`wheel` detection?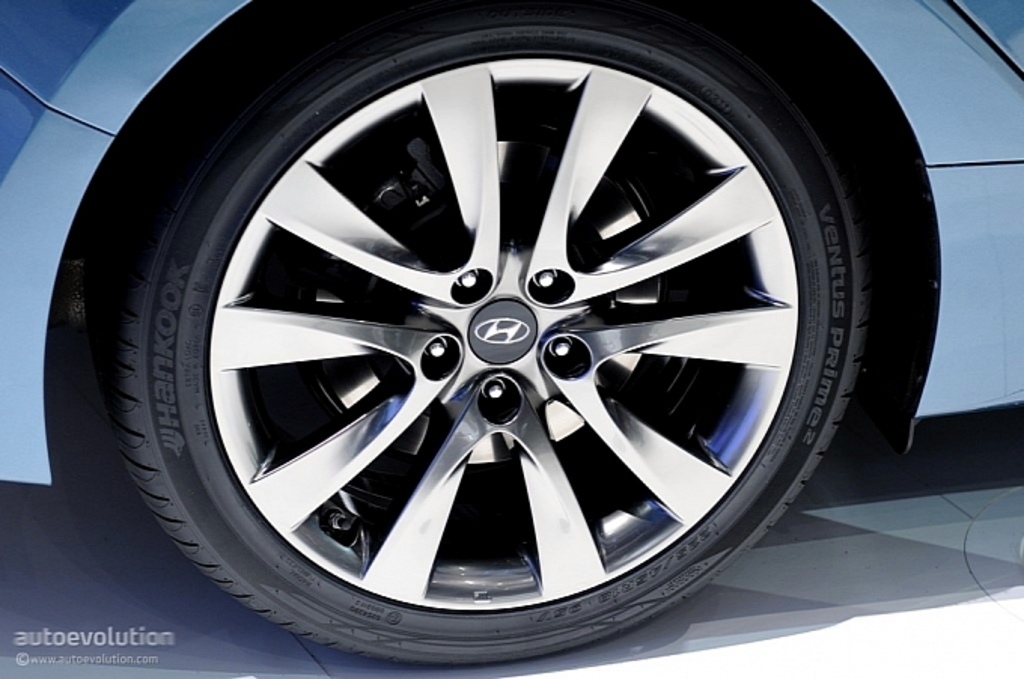
region(93, 0, 875, 673)
